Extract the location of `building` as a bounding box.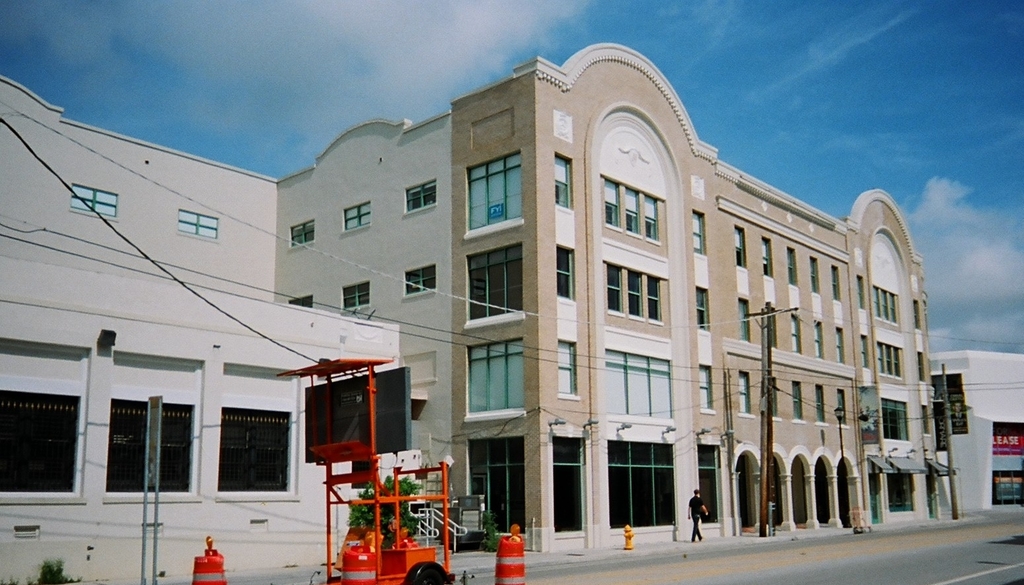
x1=0 y1=39 x2=934 y2=584.
